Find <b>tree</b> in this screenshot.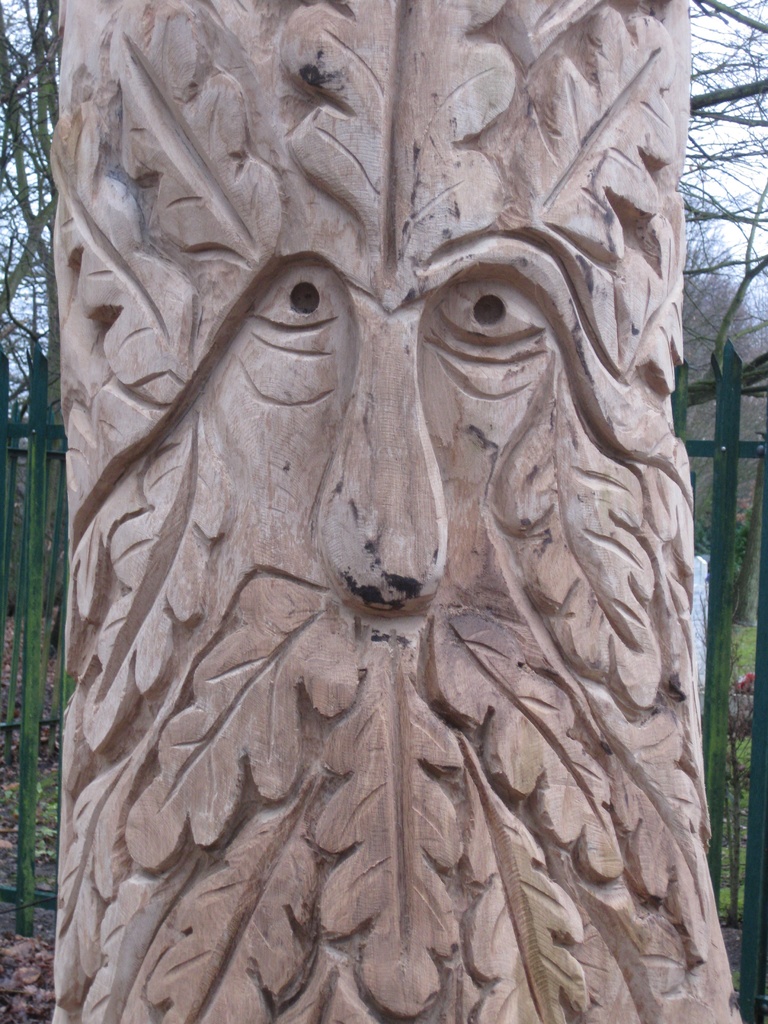
The bounding box for <b>tree</b> is x1=45, y1=0, x2=748, y2=1023.
